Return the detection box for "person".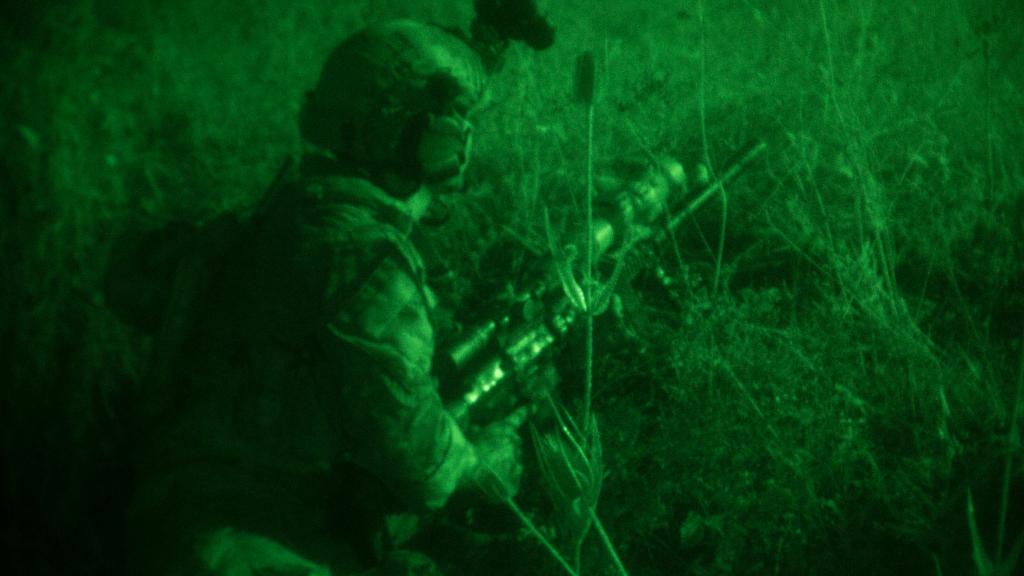
detection(423, 0, 561, 76).
